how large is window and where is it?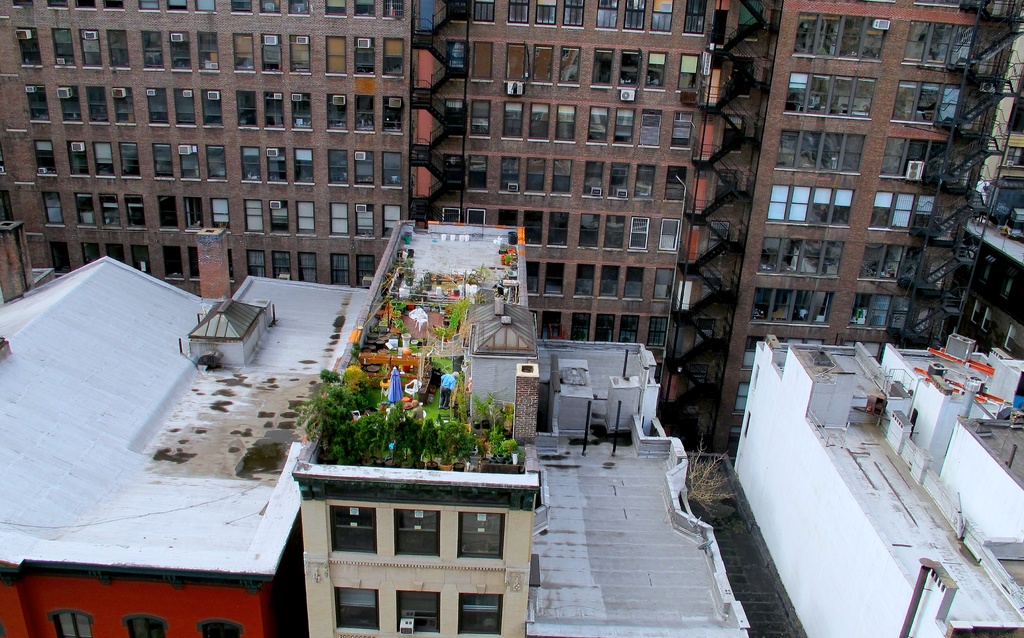
Bounding box: <region>99, 191, 124, 227</region>.
